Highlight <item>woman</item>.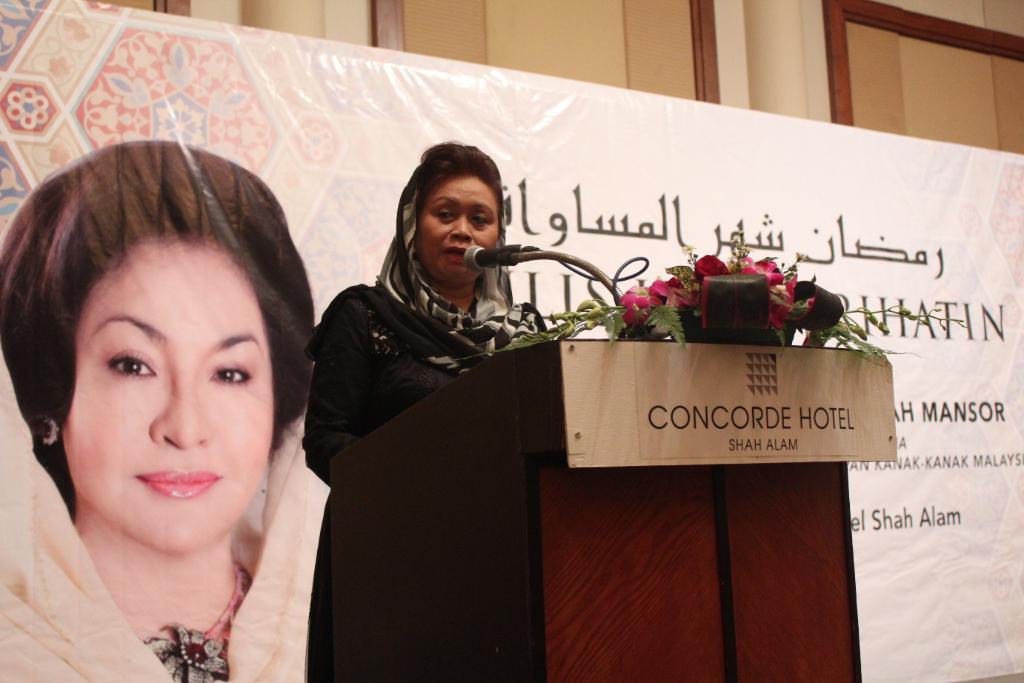
Highlighted region: left=302, top=141, right=559, bottom=682.
